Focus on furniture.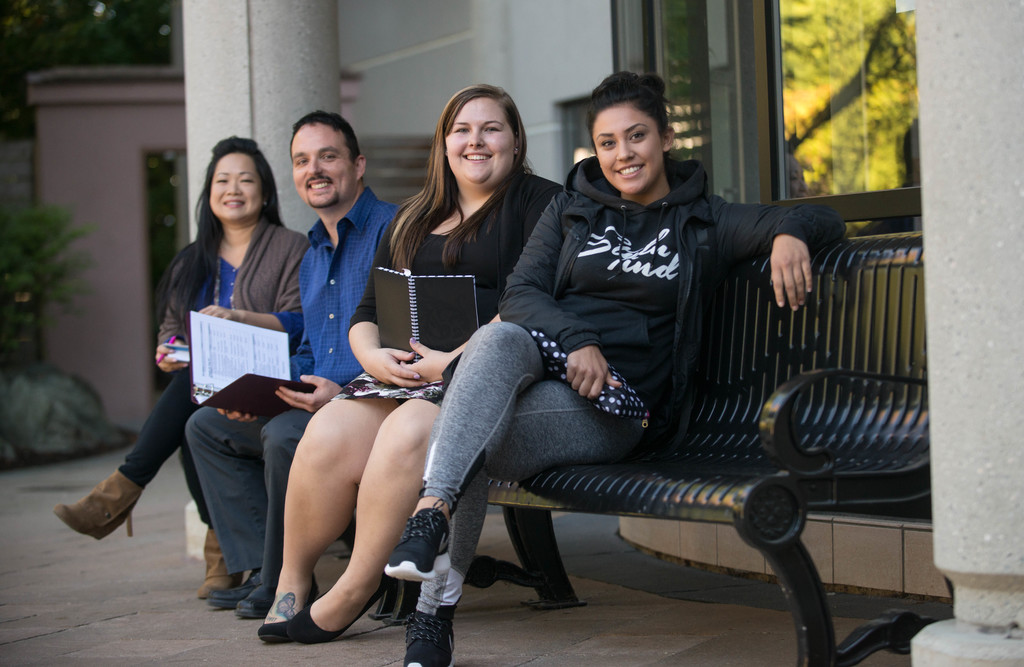
Focused at box=[338, 184, 954, 666].
